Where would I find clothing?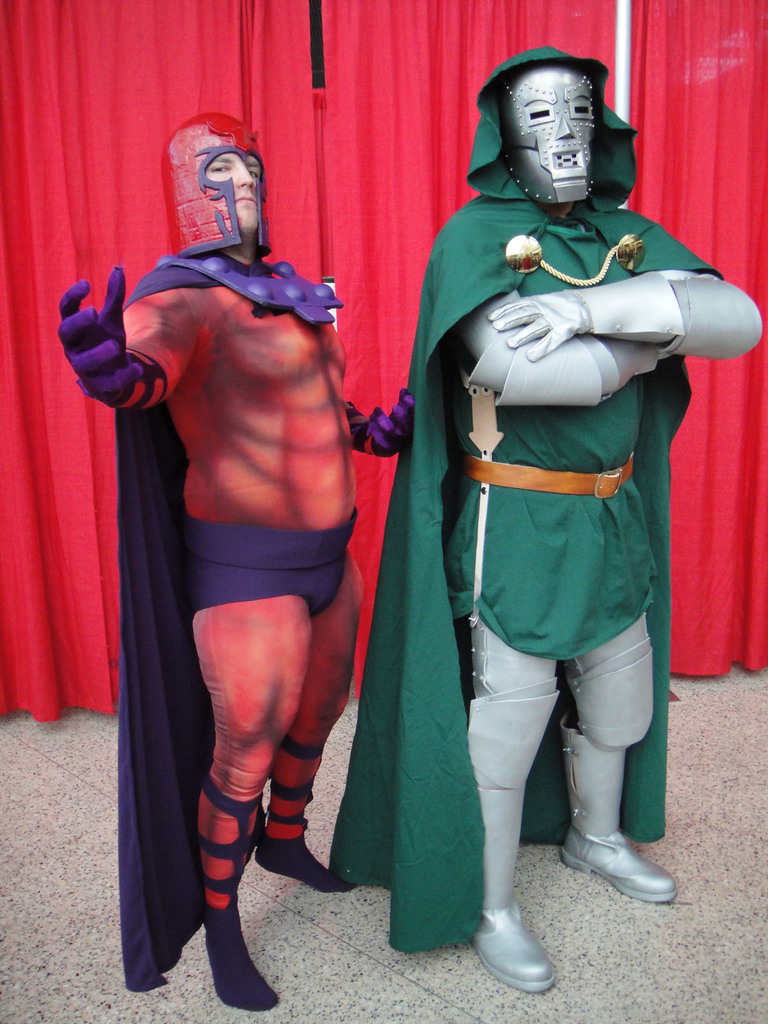
At bbox(93, 249, 351, 984).
